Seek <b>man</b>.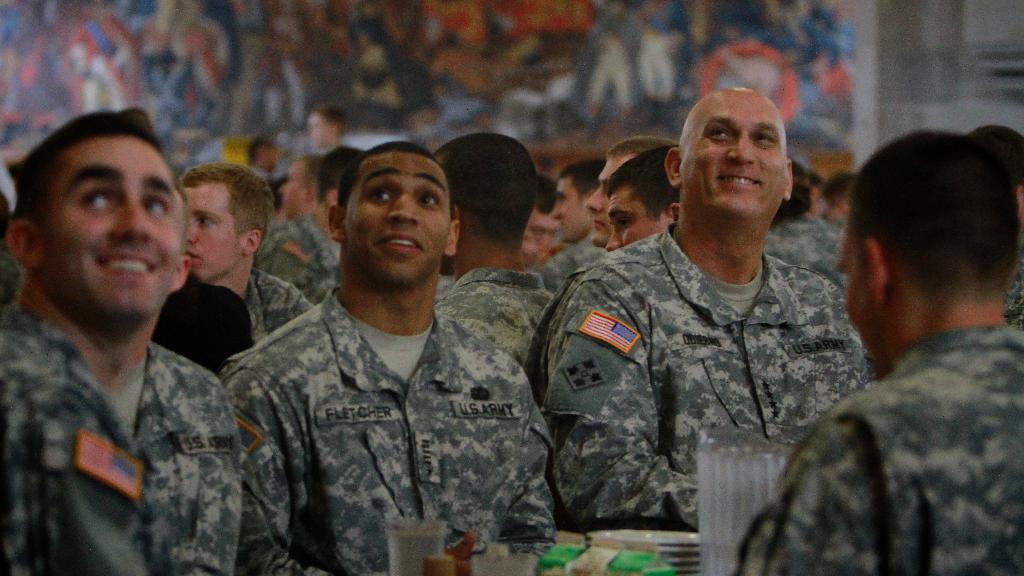
527:159:601:294.
